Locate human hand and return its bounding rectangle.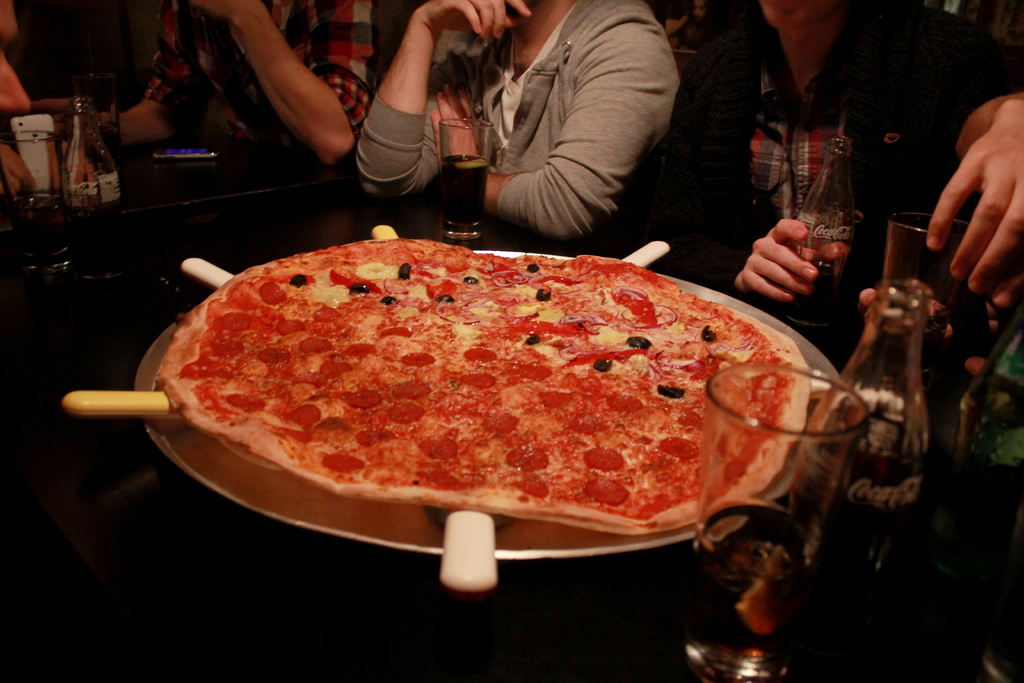
bbox=[856, 285, 956, 347].
